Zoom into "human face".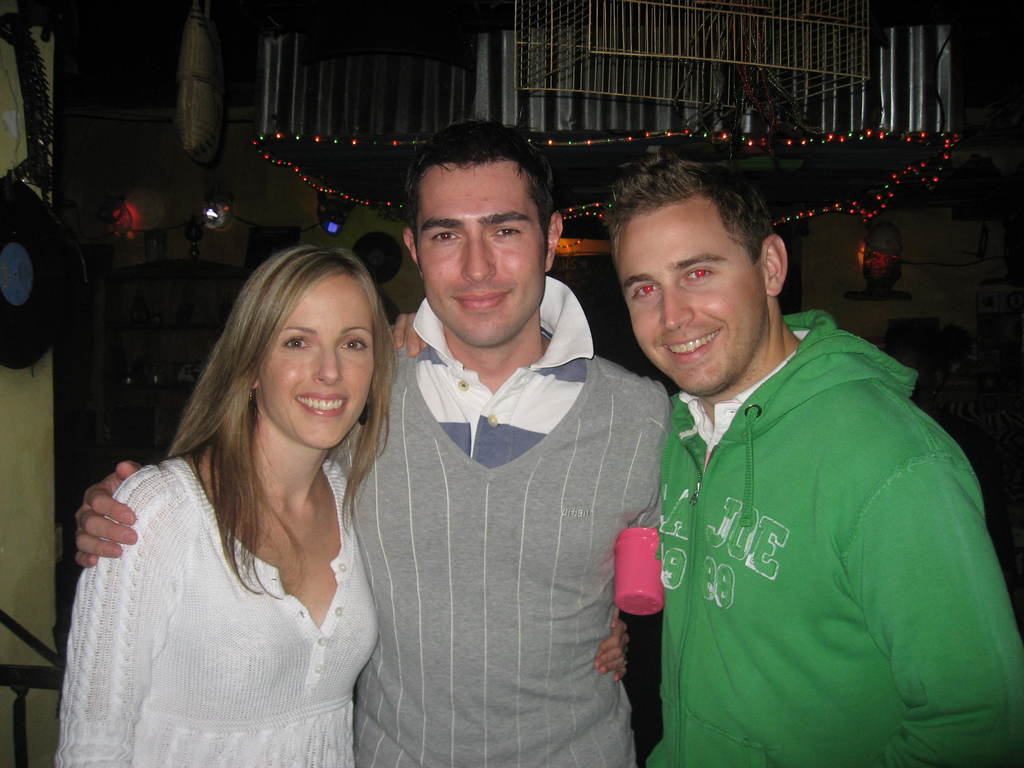
Zoom target: [423, 164, 547, 346].
